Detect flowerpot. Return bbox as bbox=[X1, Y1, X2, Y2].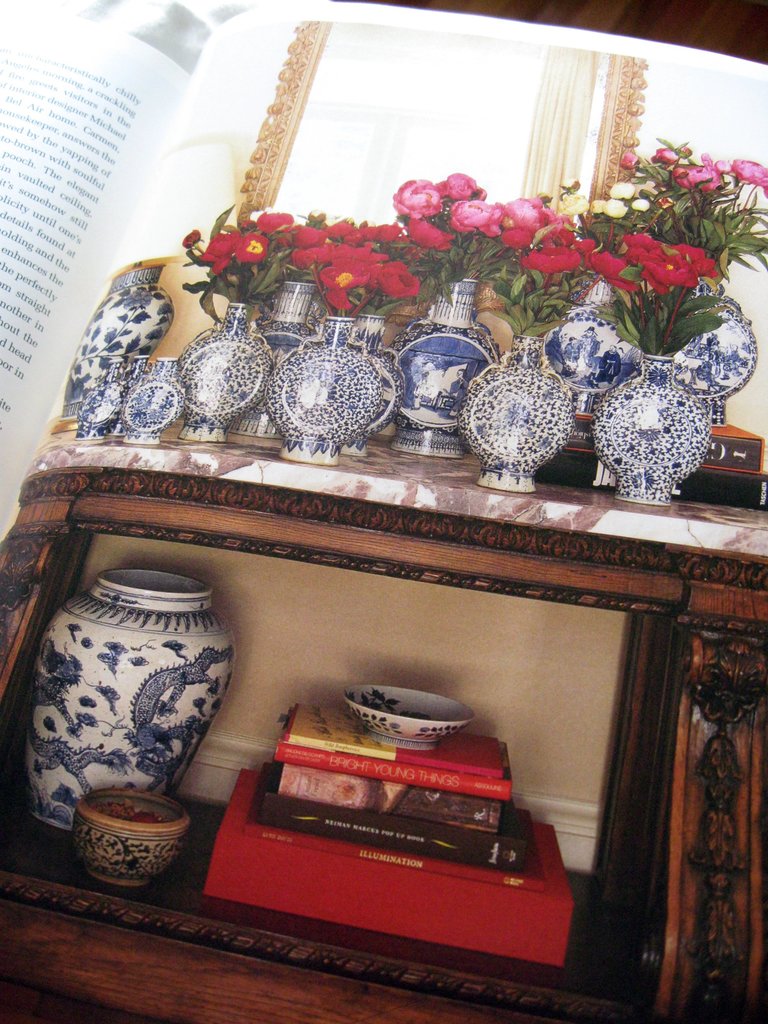
bbox=[262, 316, 381, 462].
